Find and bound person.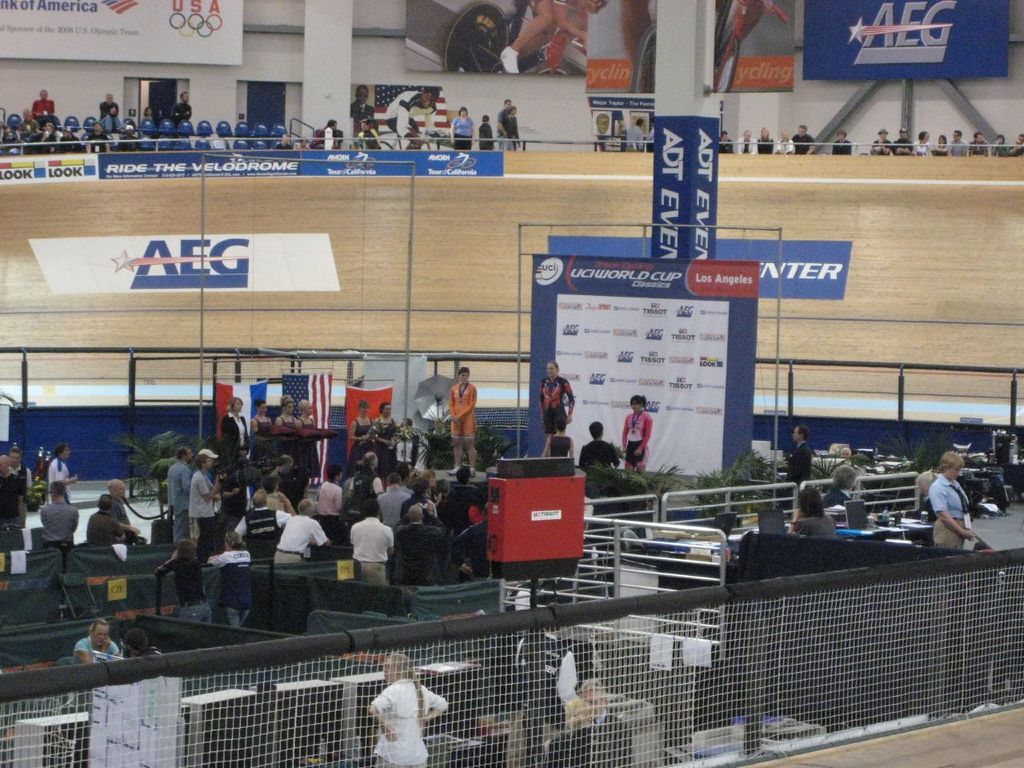
Bound: pyautogui.locateOnScreen(353, 500, 397, 588).
